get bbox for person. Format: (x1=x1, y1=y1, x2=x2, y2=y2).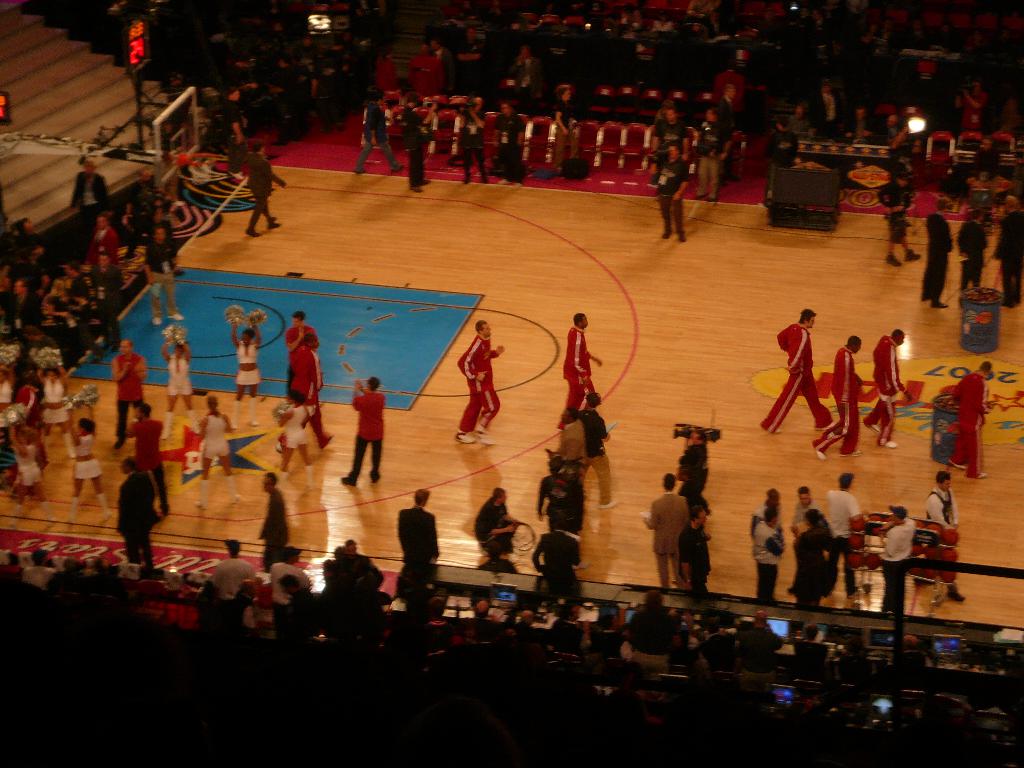
(x1=354, y1=89, x2=402, y2=171).
